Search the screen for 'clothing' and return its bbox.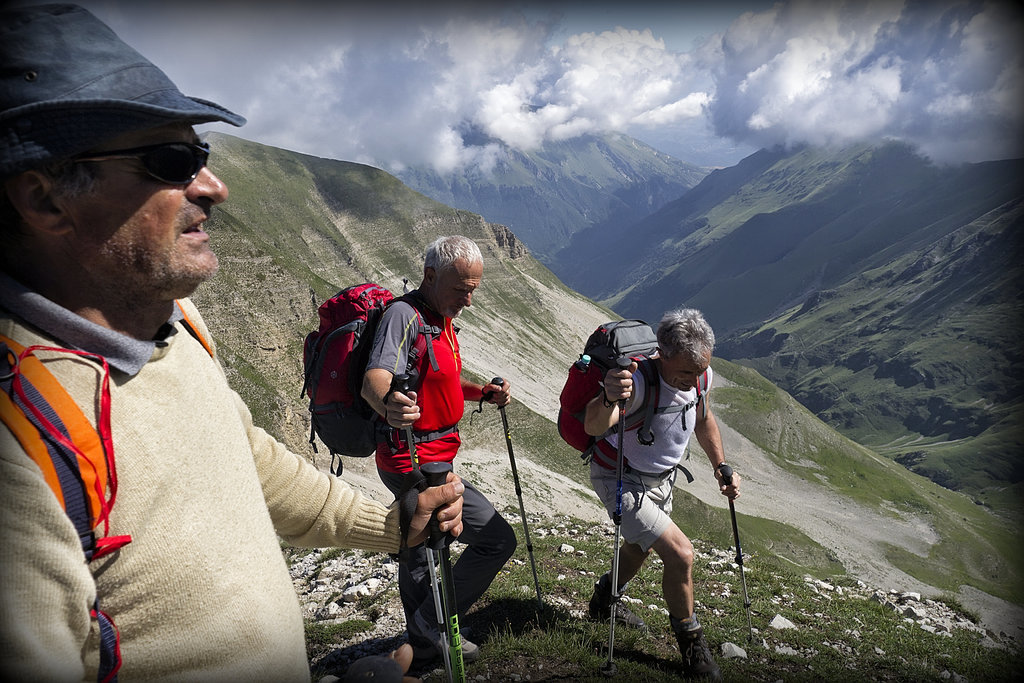
Found: 1:269:396:682.
